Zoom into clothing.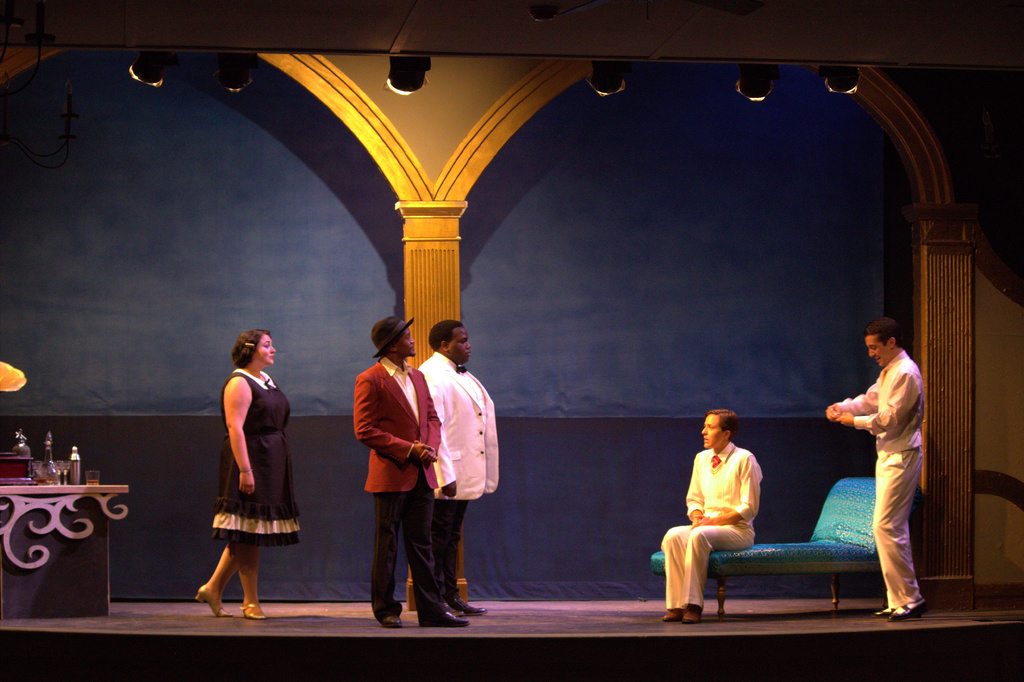
Zoom target: l=352, t=354, r=449, b=622.
